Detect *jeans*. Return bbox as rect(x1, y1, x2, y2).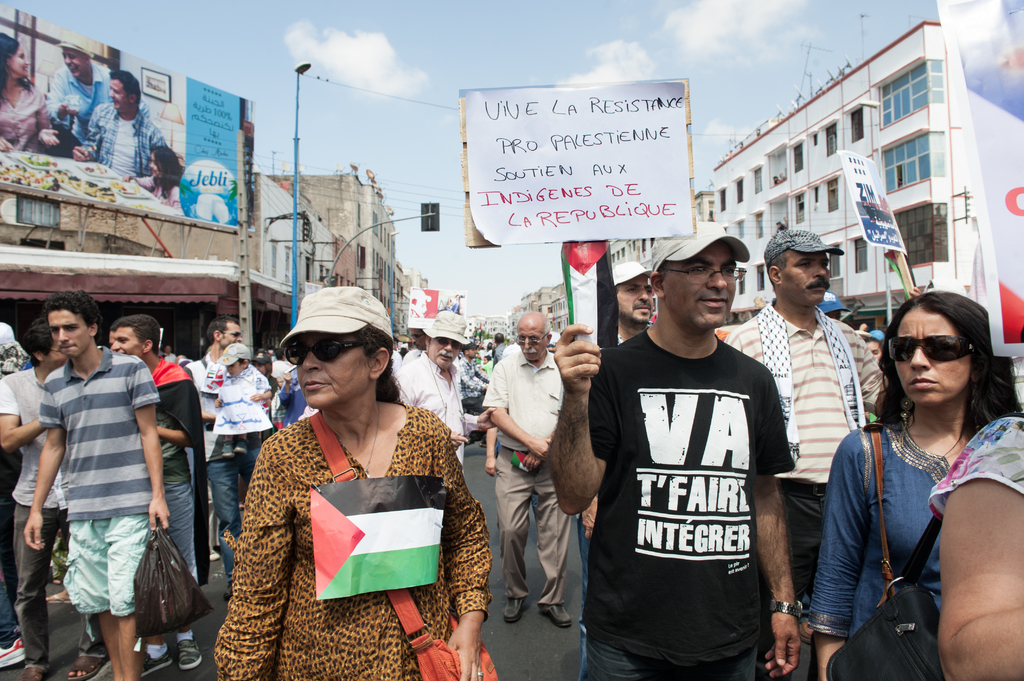
rect(163, 482, 198, 584).
